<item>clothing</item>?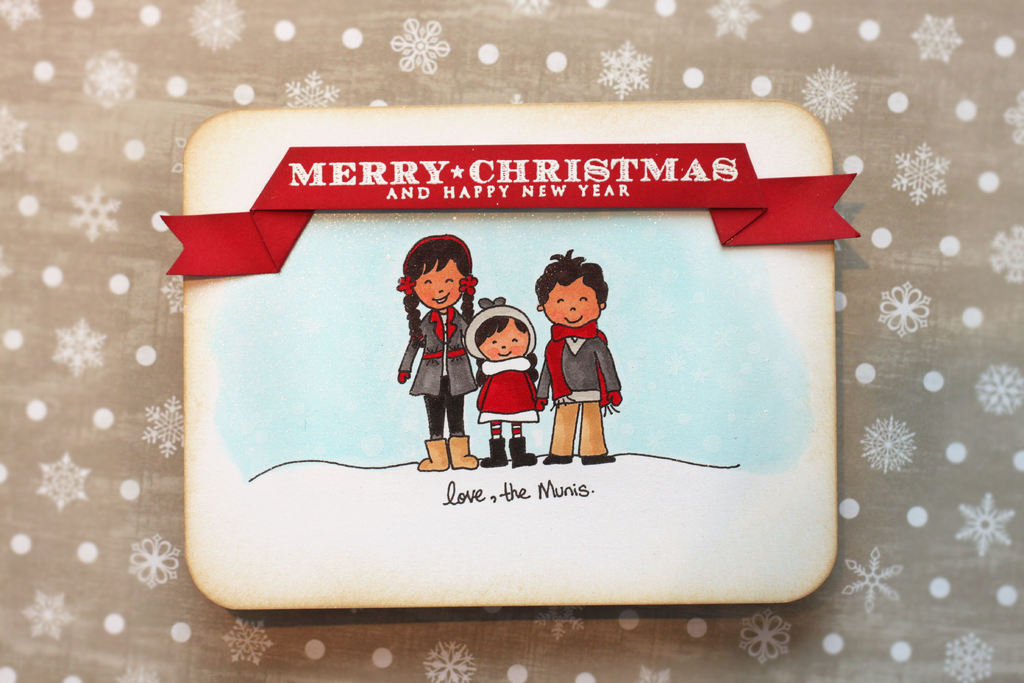
bbox=[534, 326, 612, 457]
